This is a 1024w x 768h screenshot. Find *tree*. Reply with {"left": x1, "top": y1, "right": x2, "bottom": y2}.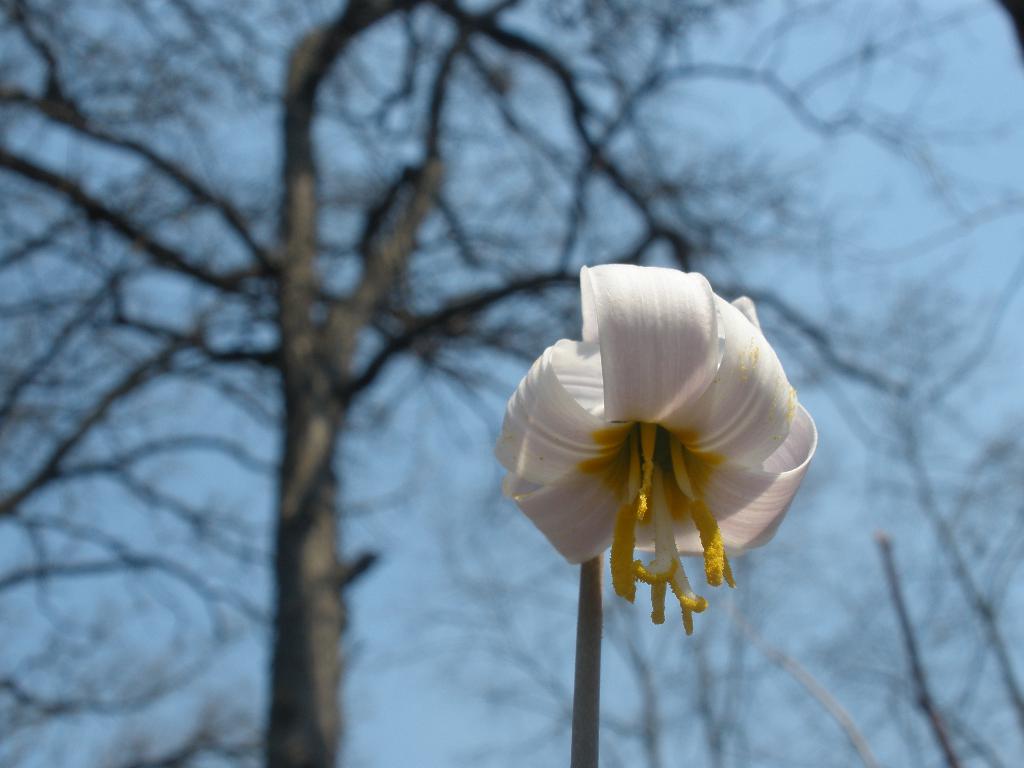
{"left": 0, "top": 0, "right": 1023, "bottom": 767}.
